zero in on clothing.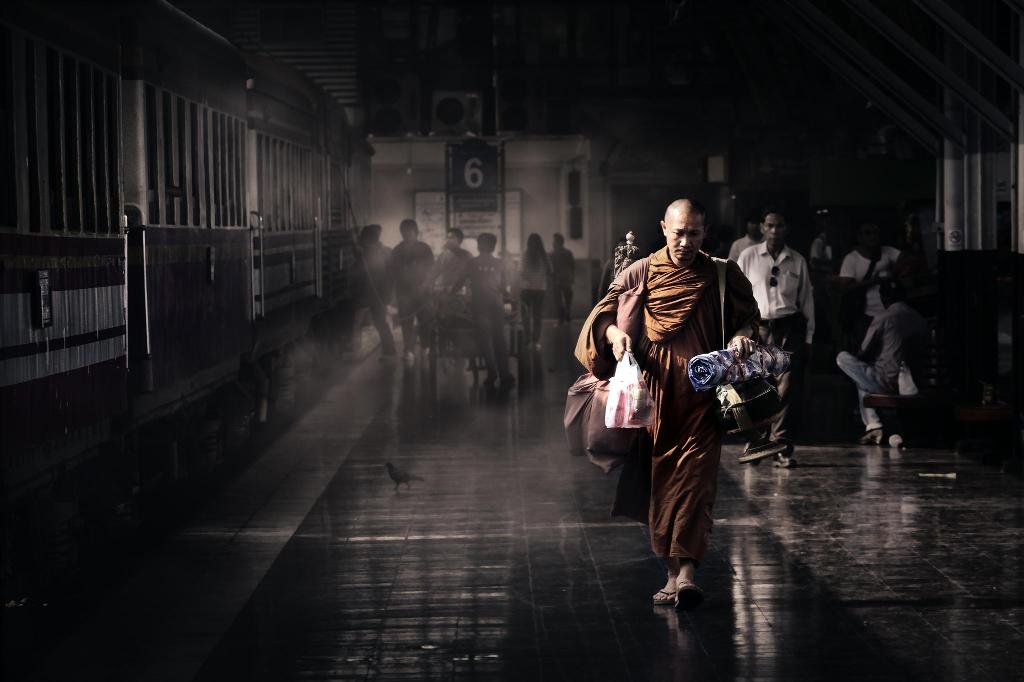
Zeroed in: box=[732, 234, 817, 458].
